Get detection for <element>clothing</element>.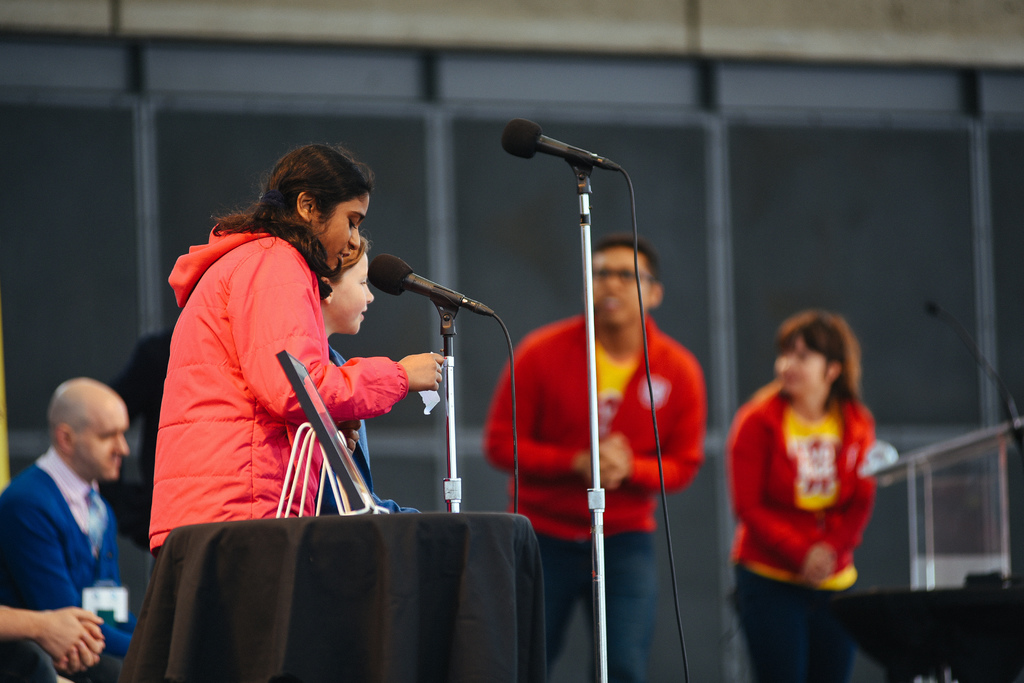
Detection: x1=328 y1=347 x2=422 y2=520.
